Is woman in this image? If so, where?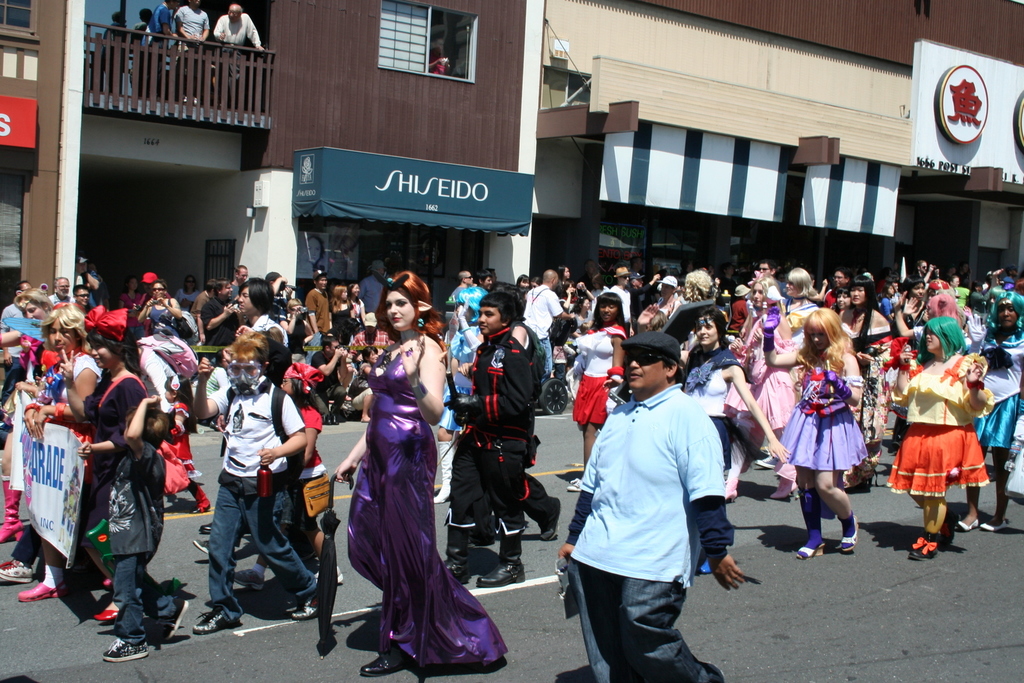
Yes, at bbox=(817, 269, 849, 311).
